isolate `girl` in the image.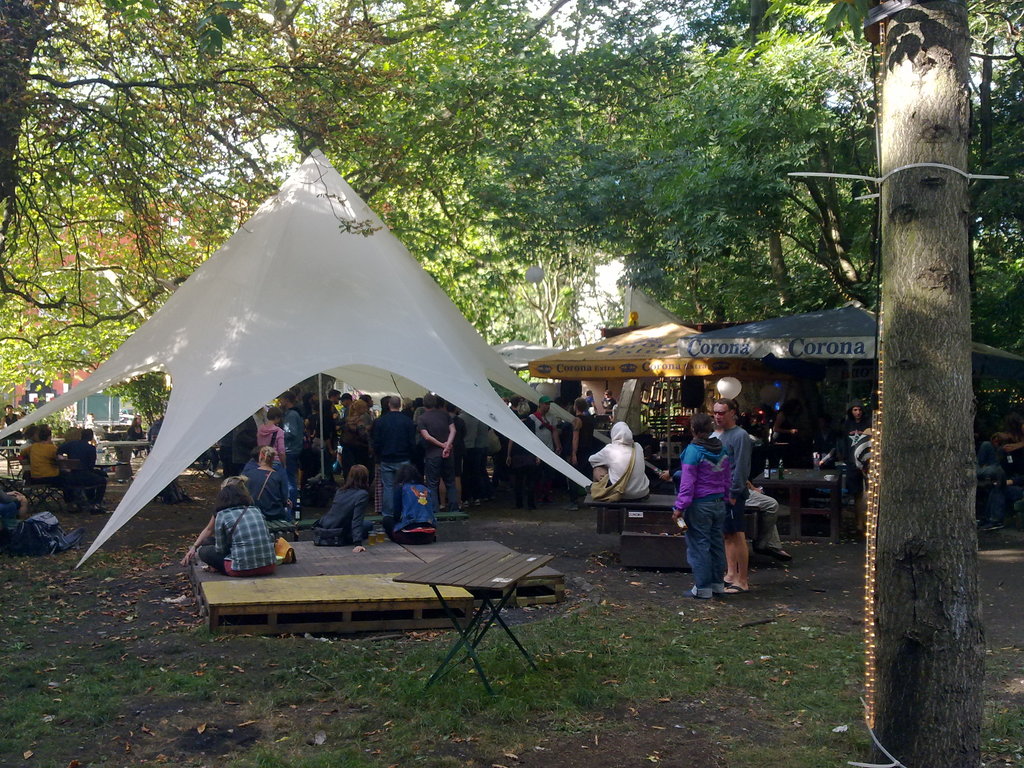
Isolated region: box=[381, 465, 437, 547].
